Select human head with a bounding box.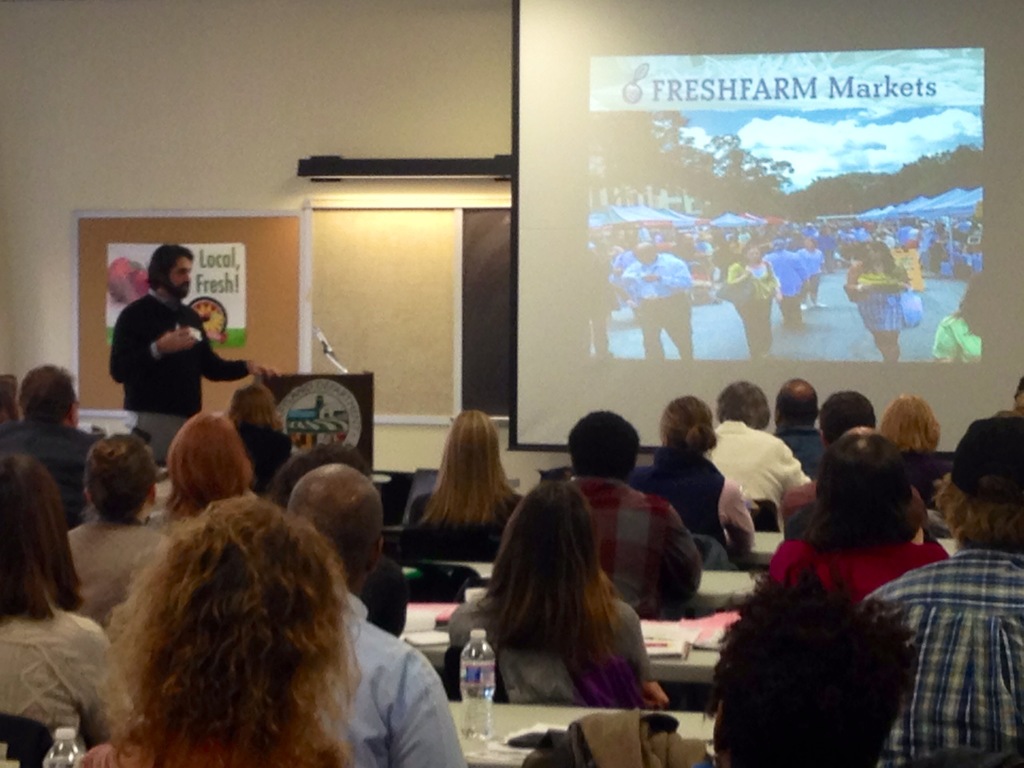
(x1=710, y1=558, x2=924, y2=767).
